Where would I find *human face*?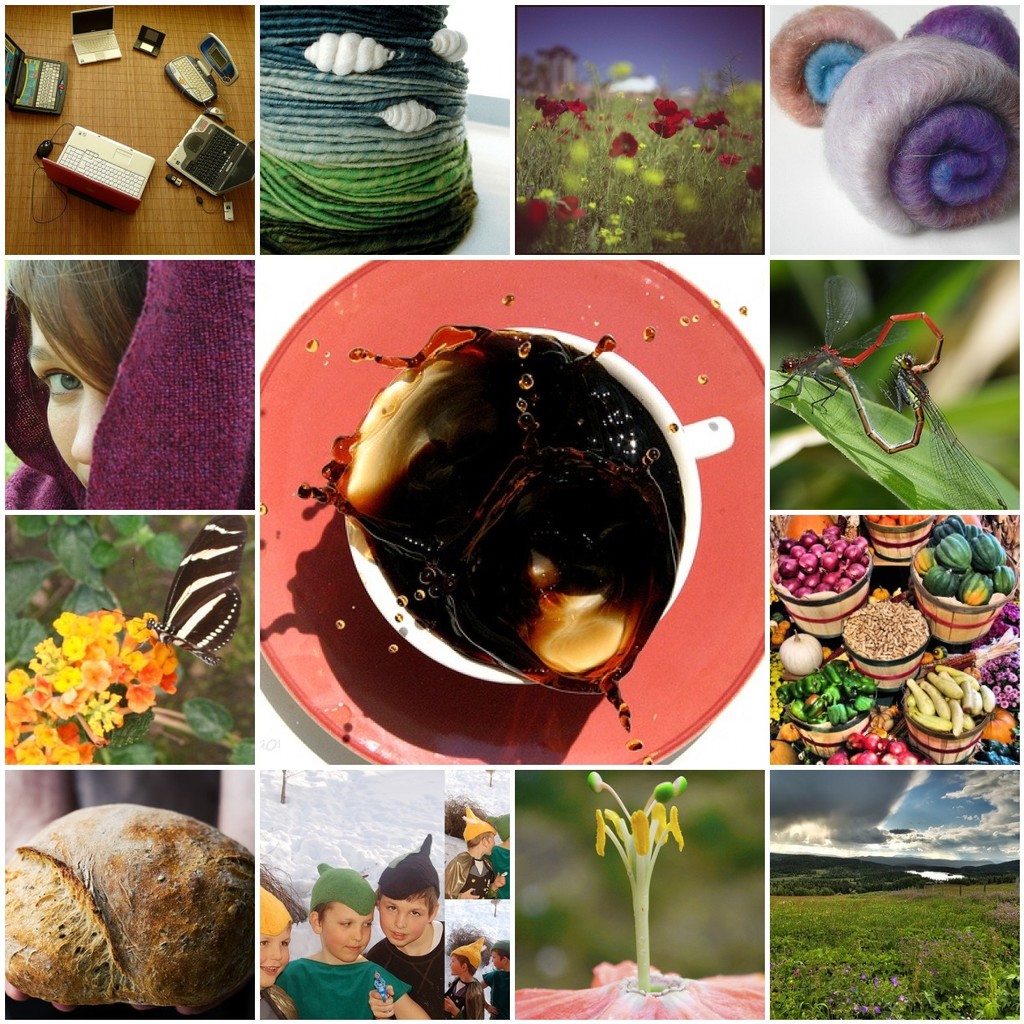
At bbox=(487, 827, 499, 855).
